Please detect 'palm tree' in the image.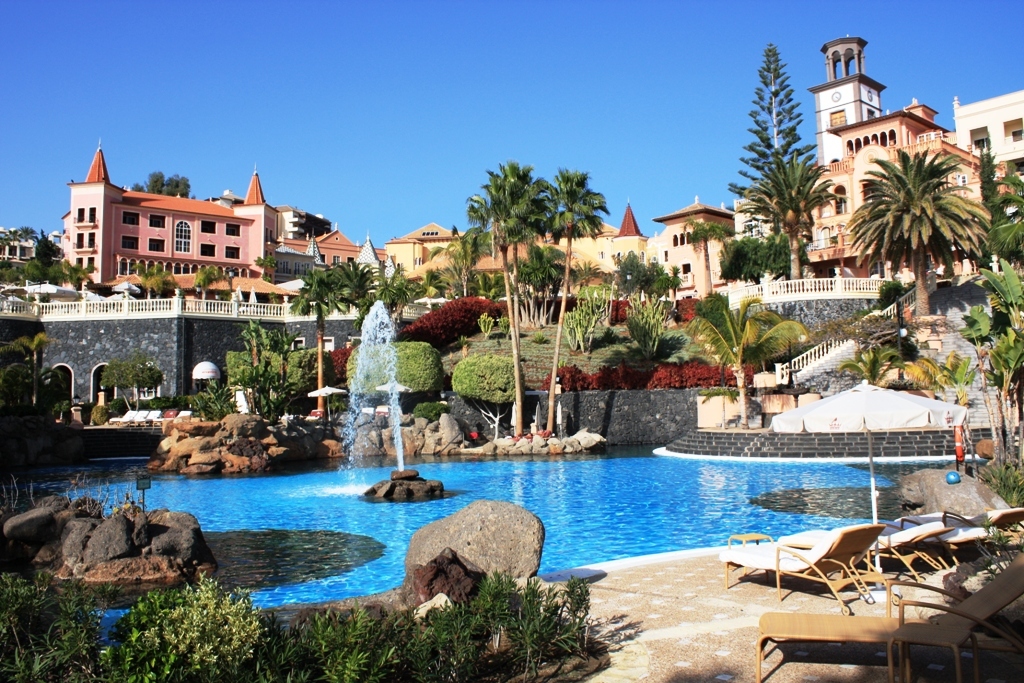
bbox(465, 146, 543, 409).
